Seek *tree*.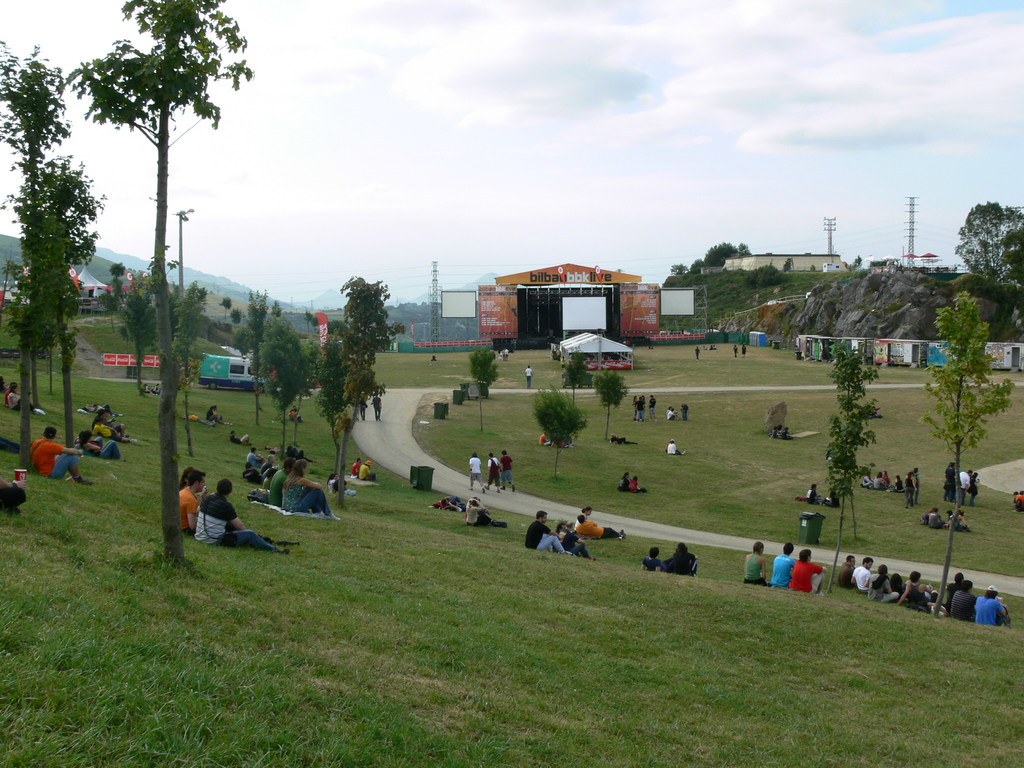
591/368/631/442.
